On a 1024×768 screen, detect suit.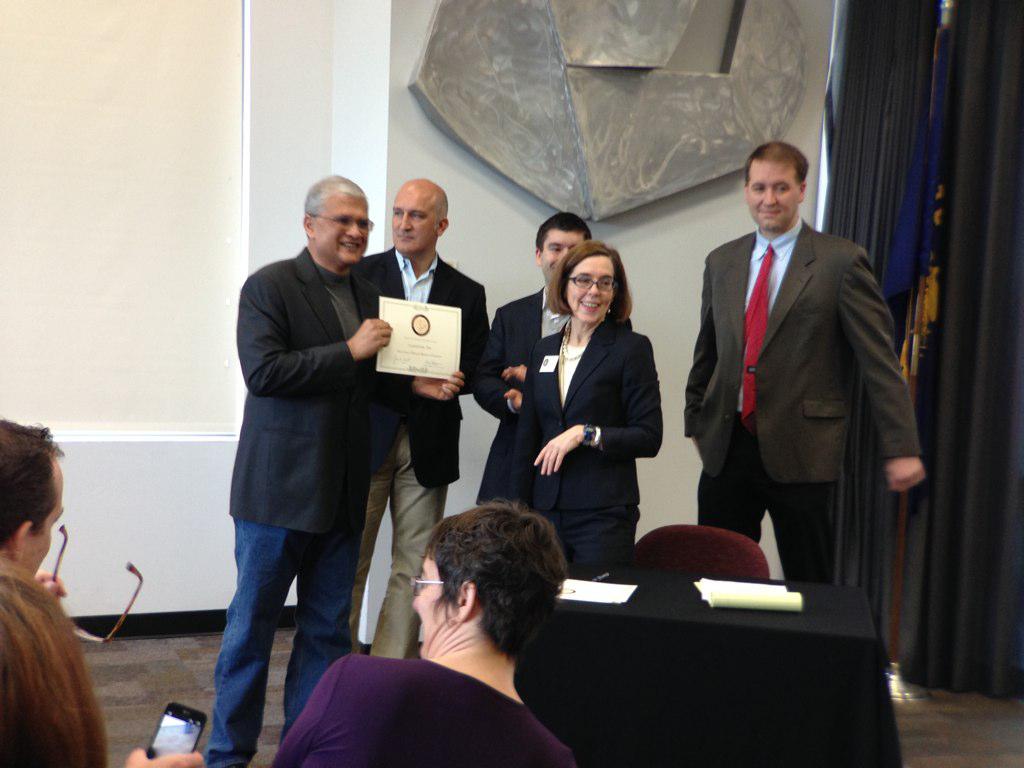
bbox(358, 245, 490, 491).
